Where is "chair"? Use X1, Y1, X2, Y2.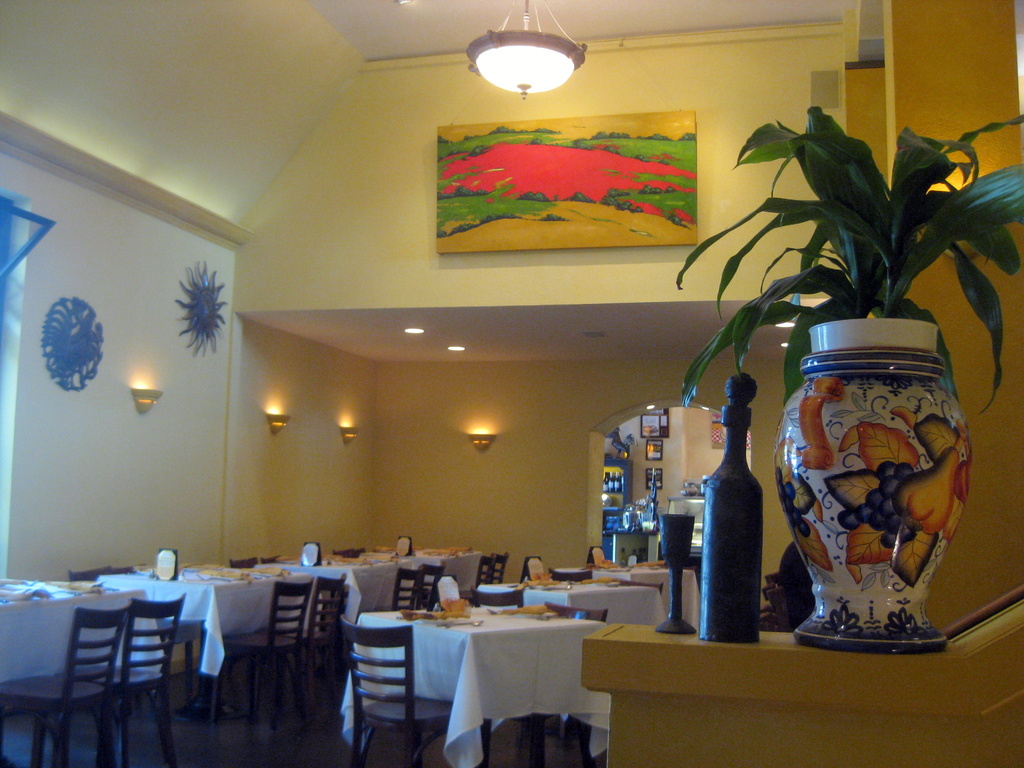
353, 612, 433, 756.
